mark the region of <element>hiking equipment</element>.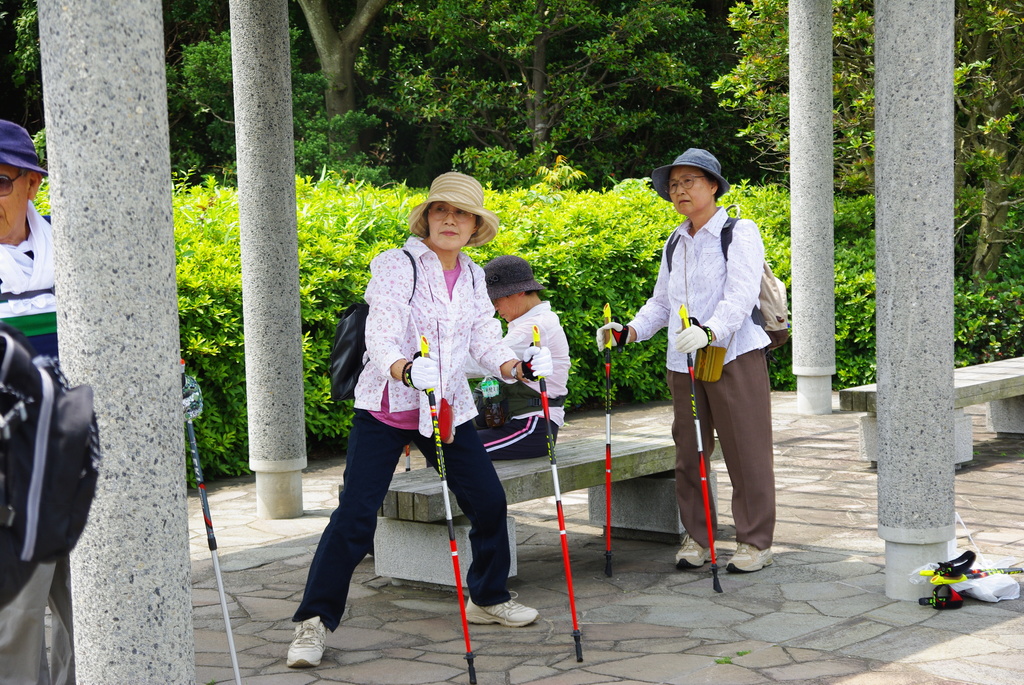
Region: bbox=[413, 336, 481, 681].
